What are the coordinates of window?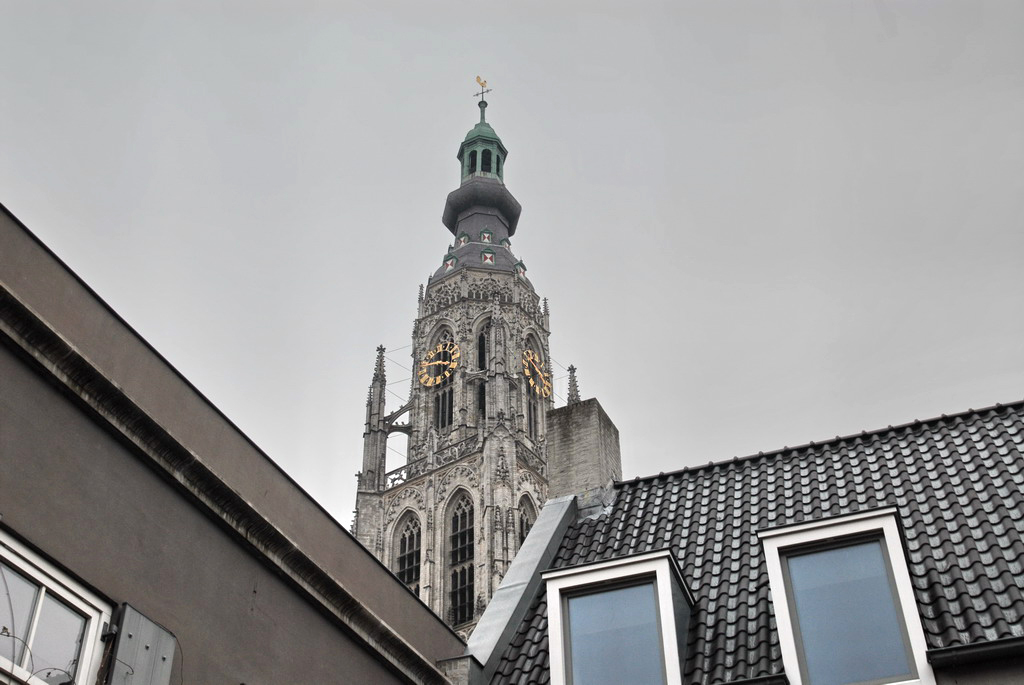
[left=440, top=495, right=477, bottom=624].
